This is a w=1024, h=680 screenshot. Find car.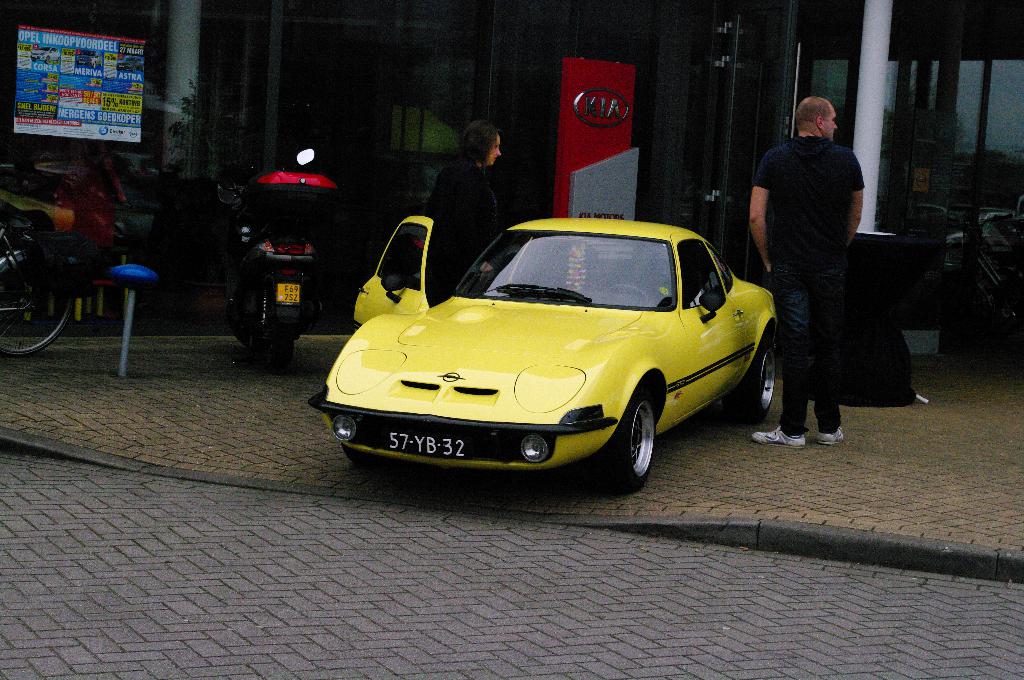
Bounding box: detection(324, 189, 780, 491).
